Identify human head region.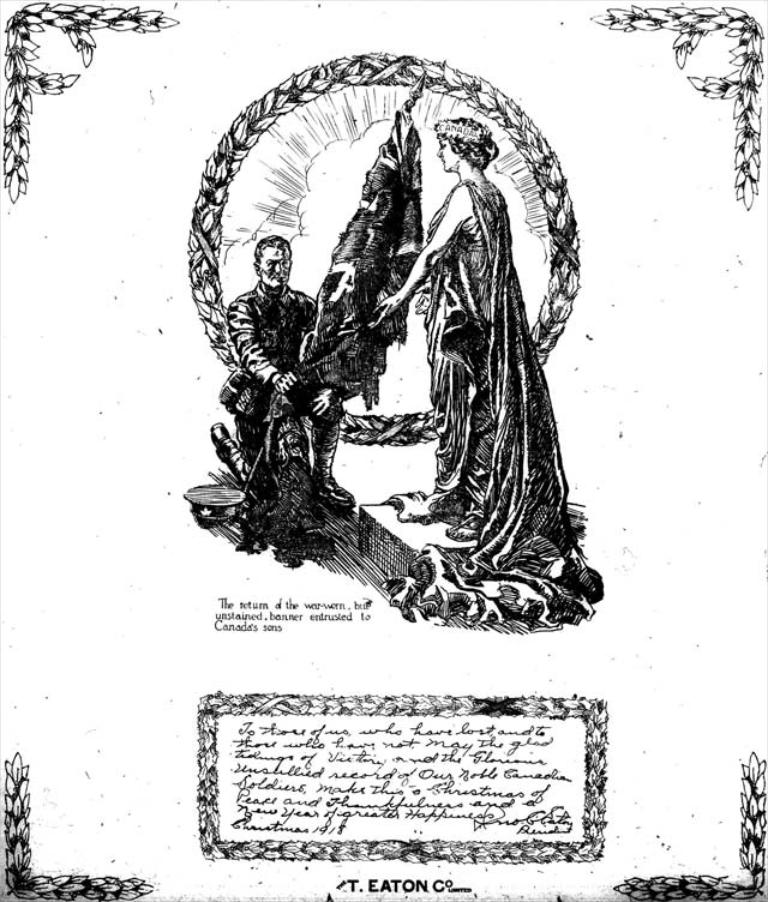
Region: <region>252, 237, 292, 288</region>.
